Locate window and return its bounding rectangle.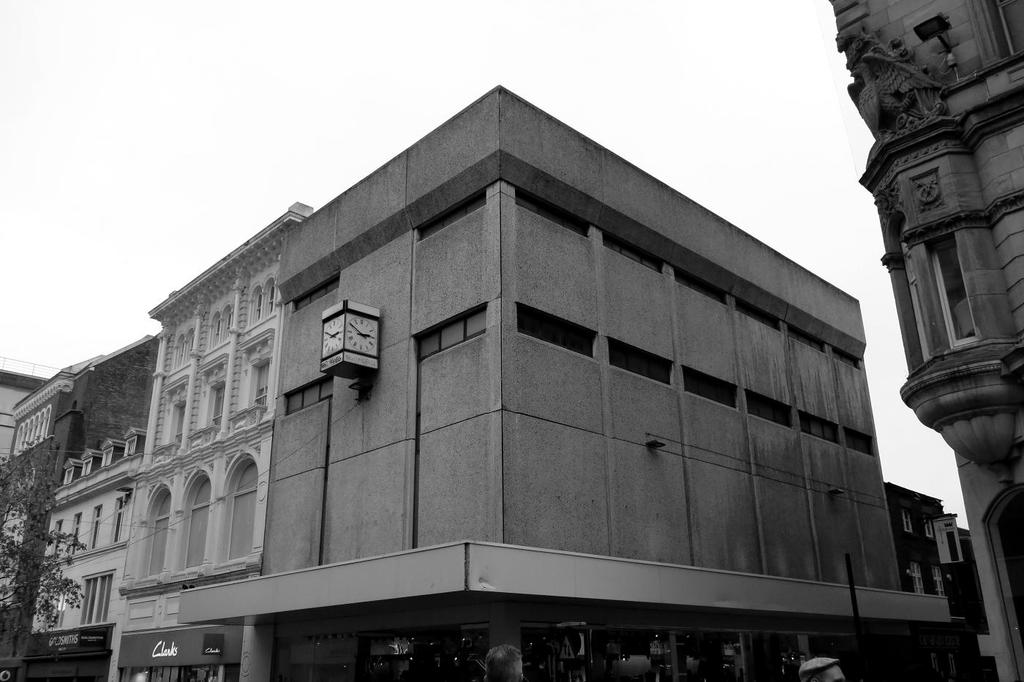
bbox(177, 469, 214, 573).
